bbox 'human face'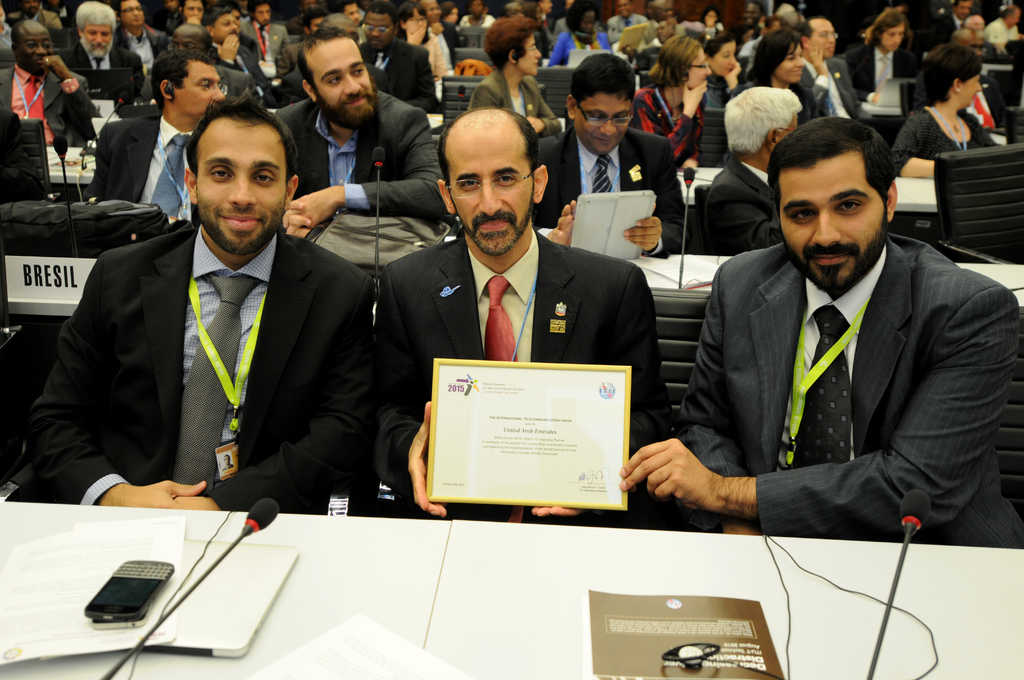
{"x1": 364, "y1": 16, "x2": 396, "y2": 53}
